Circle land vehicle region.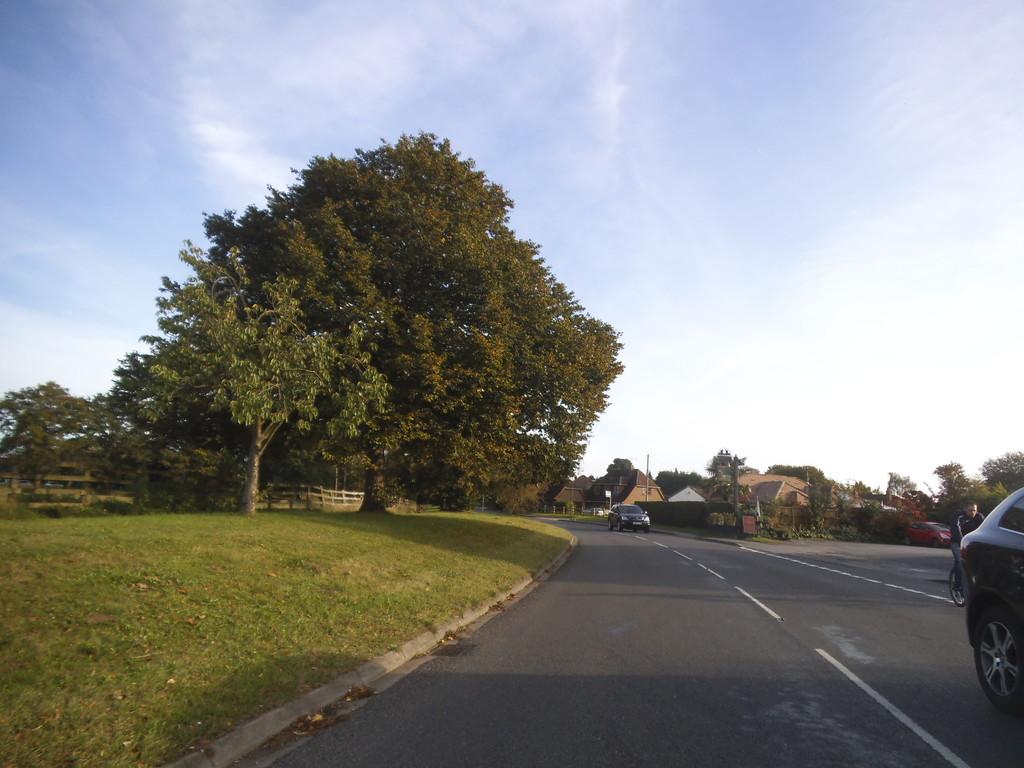
Region: crop(933, 484, 1023, 731).
